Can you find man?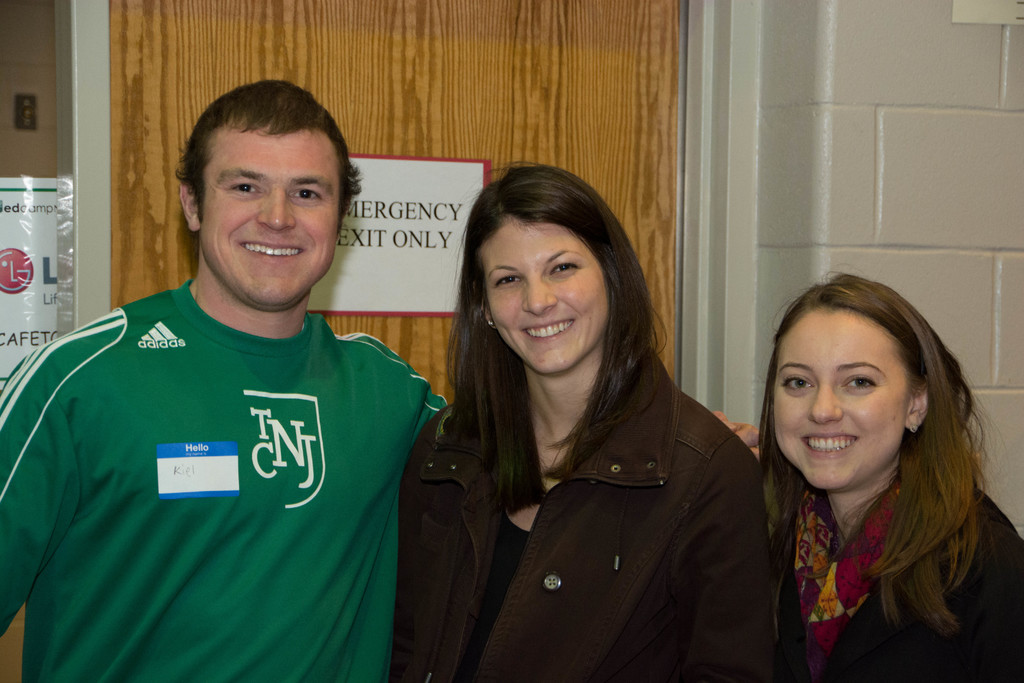
Yes, bounding box: BBox(6, 81, 465, 665).
